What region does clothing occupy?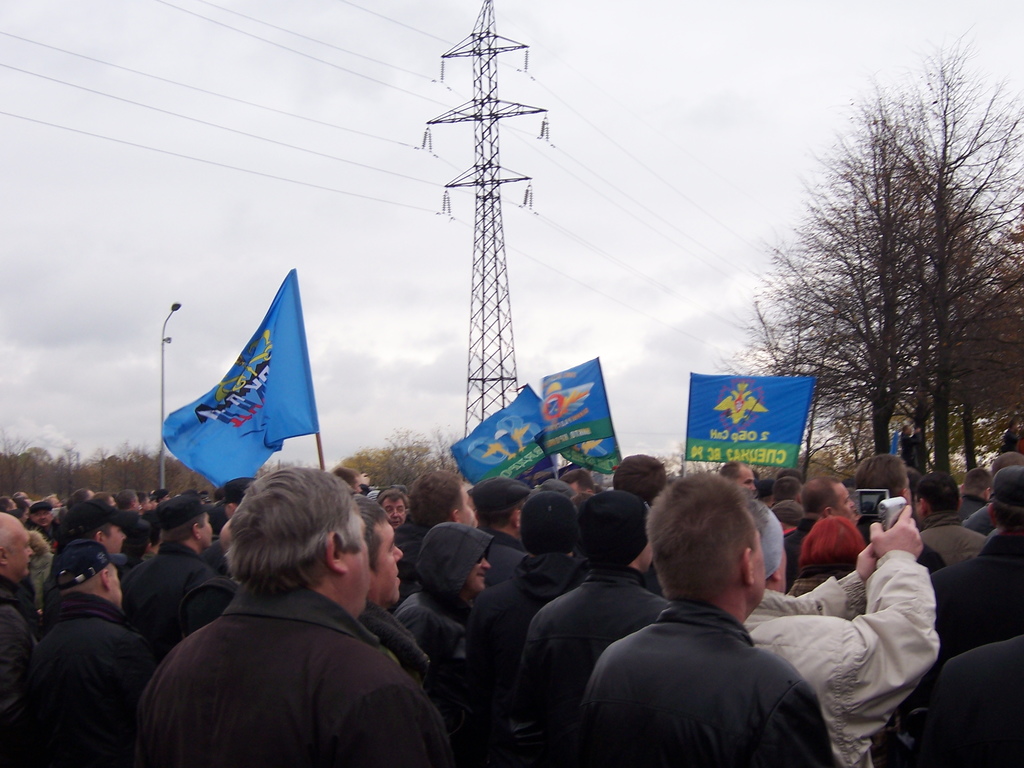
[583, 600, 848, 767].
